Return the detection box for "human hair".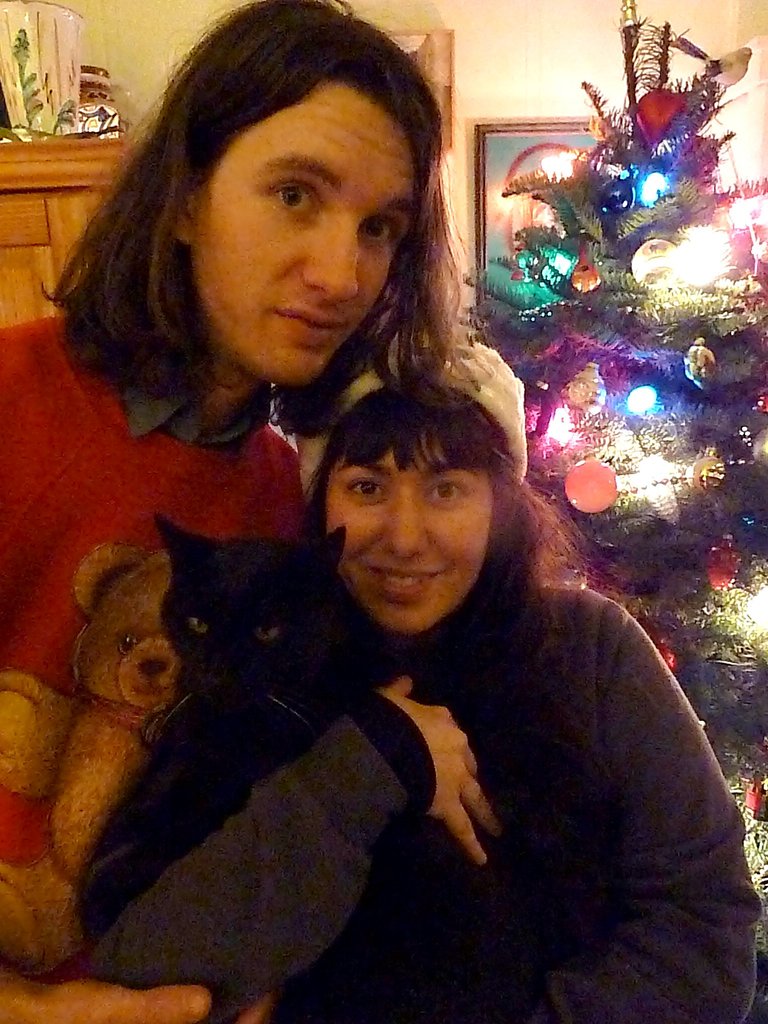
x1=51 y1=37 x2=466 y2=435.
